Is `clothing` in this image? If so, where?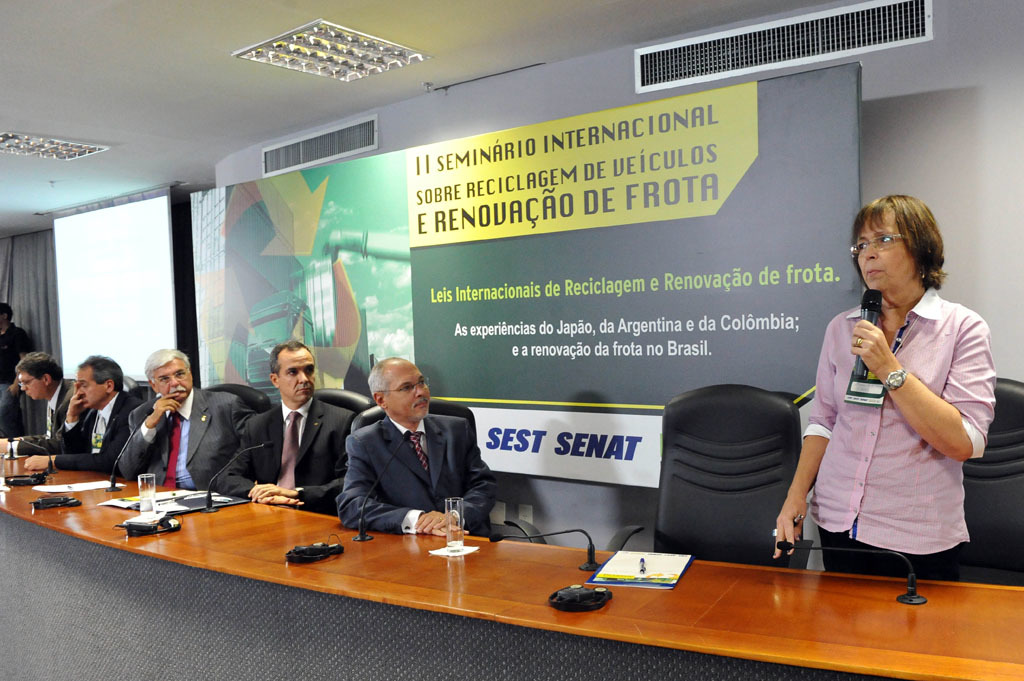
Yes, at (341,418,500,533).
